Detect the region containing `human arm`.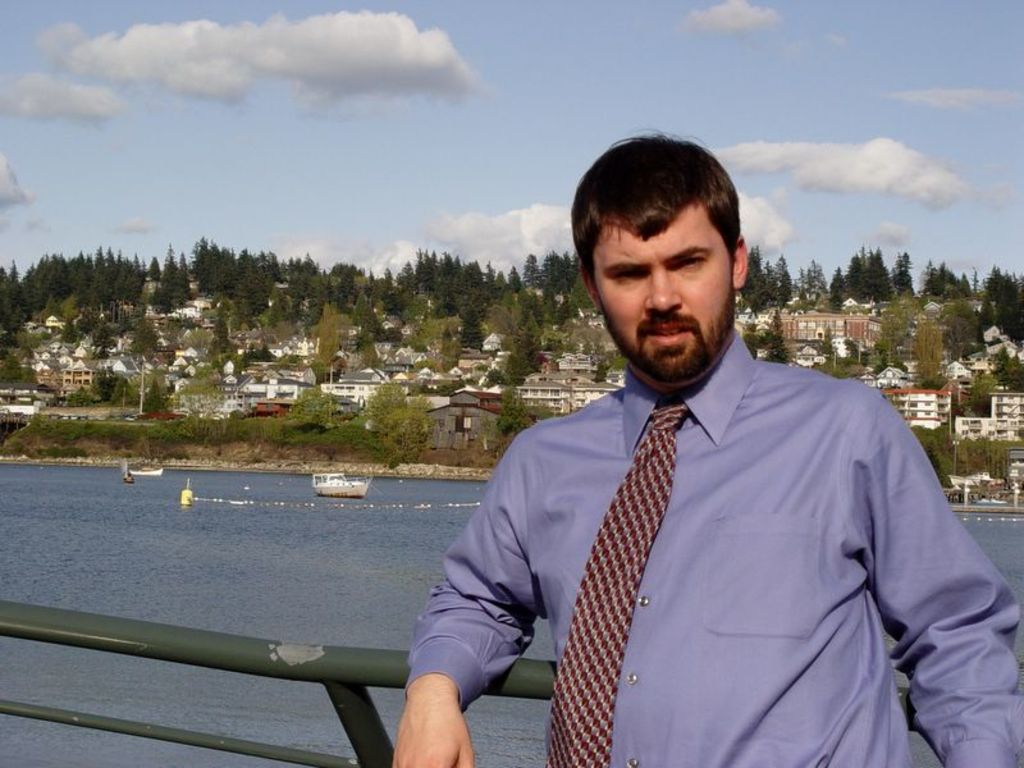
pyautogui.locateOnScreen(387, 426, 558, 767).
